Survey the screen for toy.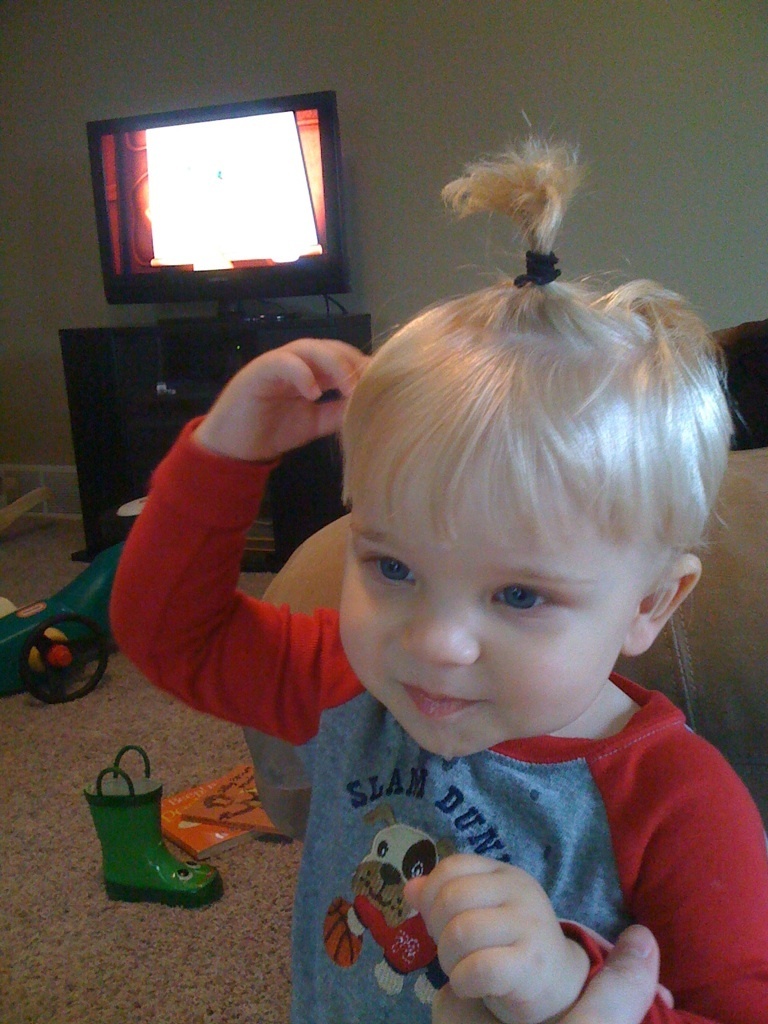
Survey found: [86,739,223,918].
